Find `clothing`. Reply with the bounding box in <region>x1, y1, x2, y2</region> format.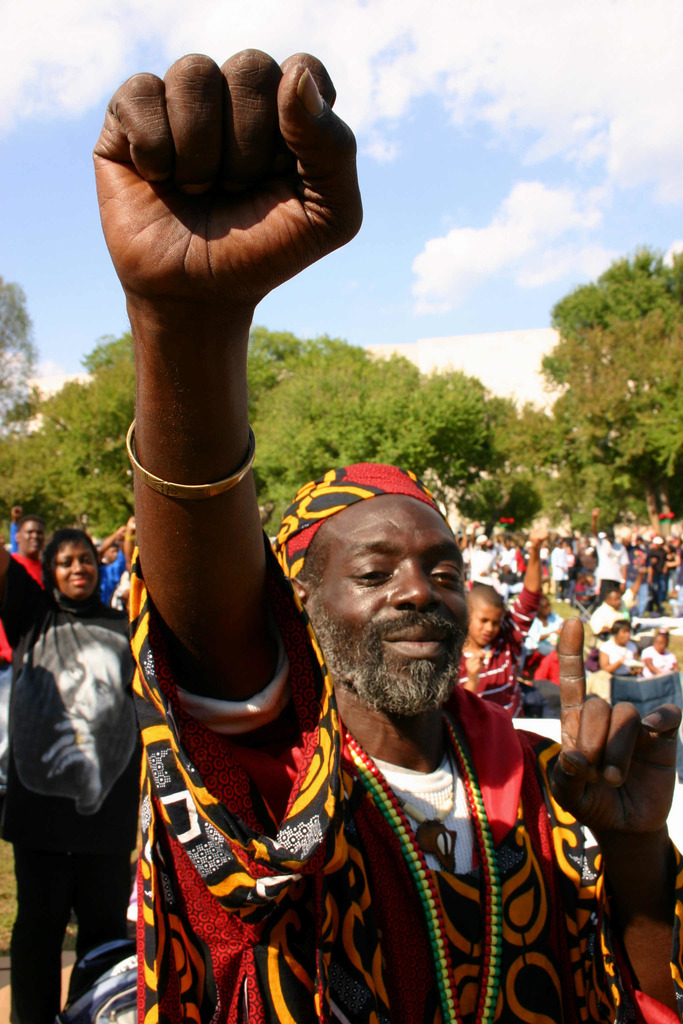
<region>97, 458, 682, 1023</region>.
